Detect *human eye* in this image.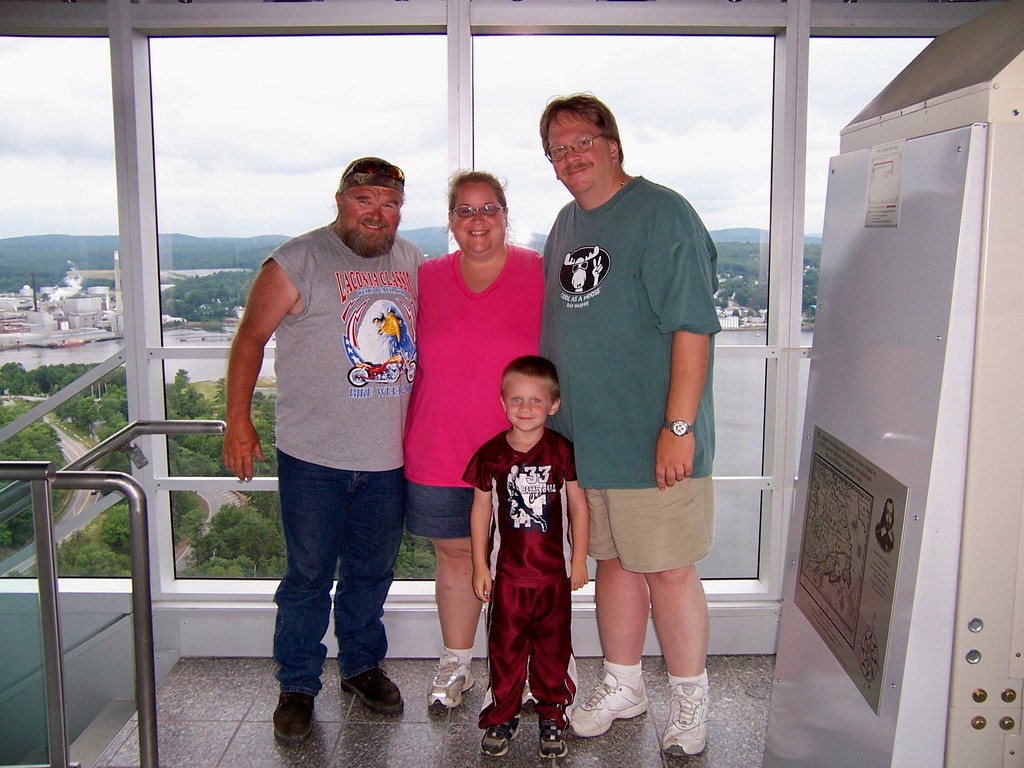
Detection: [left=508, top=394, right=525, bottom=403].
